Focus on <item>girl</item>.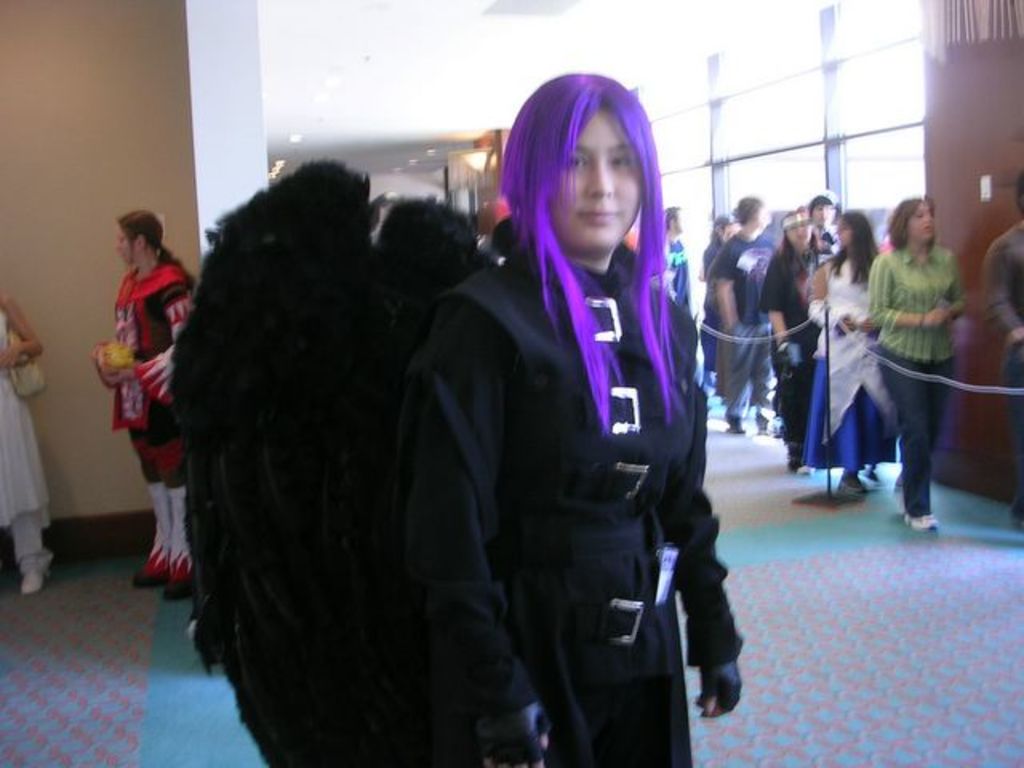
Focused at [867,192,965,528].
